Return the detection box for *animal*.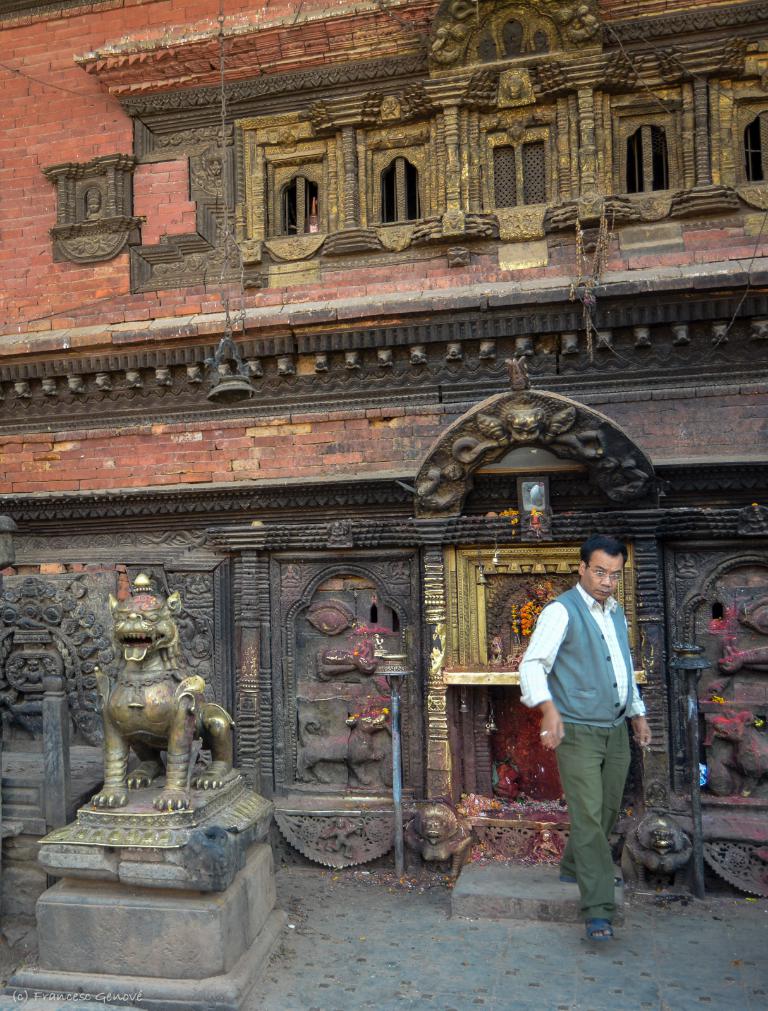
l=90, t=572, r=235, b=813.
